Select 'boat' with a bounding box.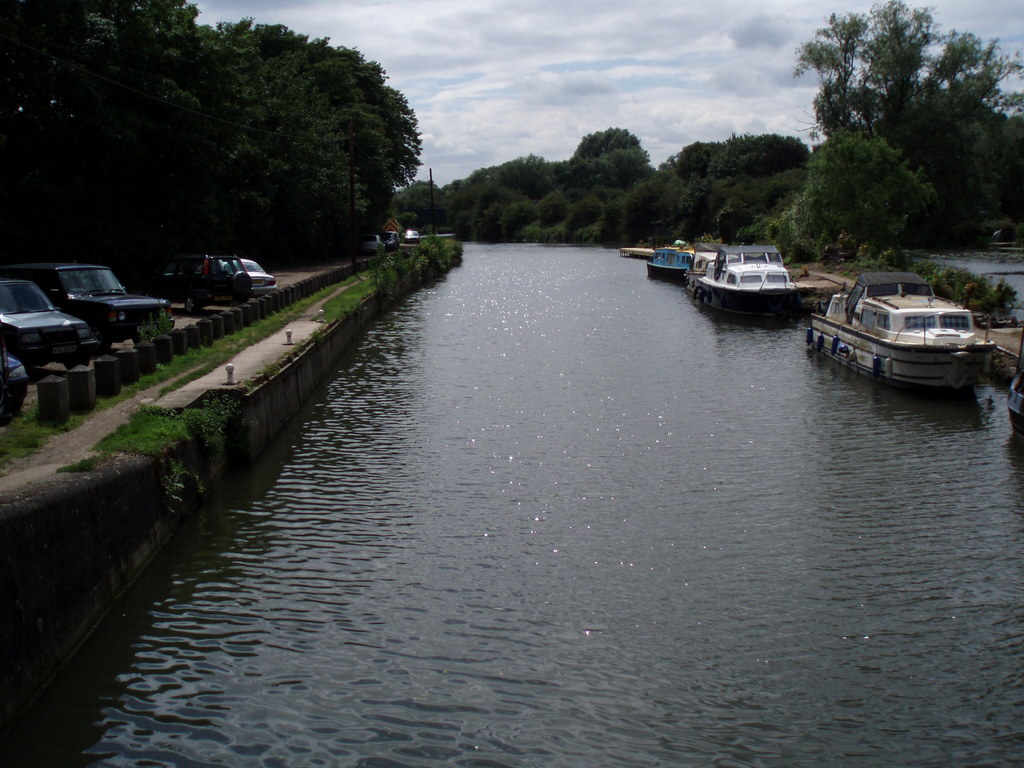
l=645, t=244, r=696, b=278.
